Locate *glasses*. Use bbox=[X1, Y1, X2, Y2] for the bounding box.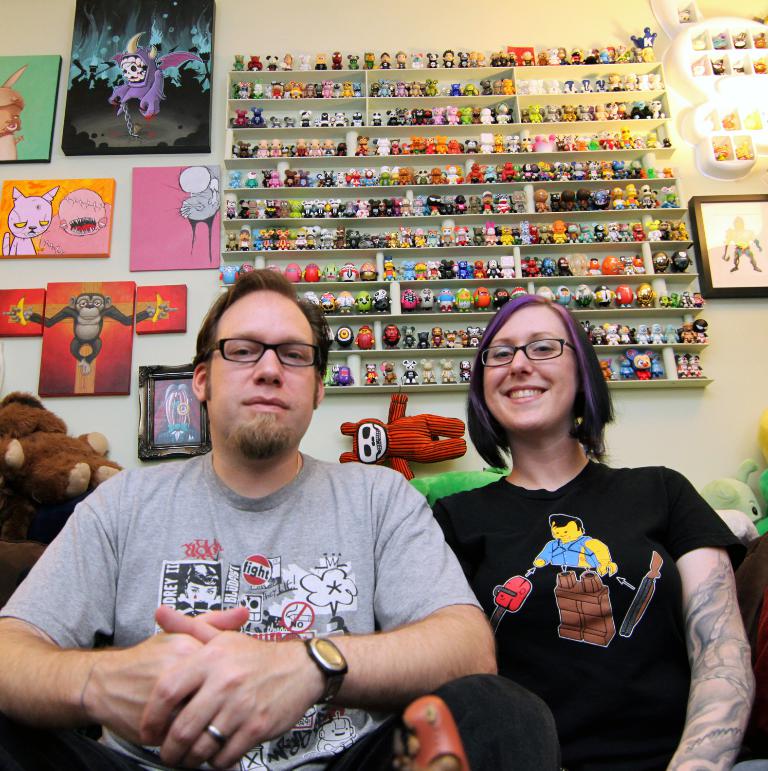
bbox=[473, 331, 573, 372].
